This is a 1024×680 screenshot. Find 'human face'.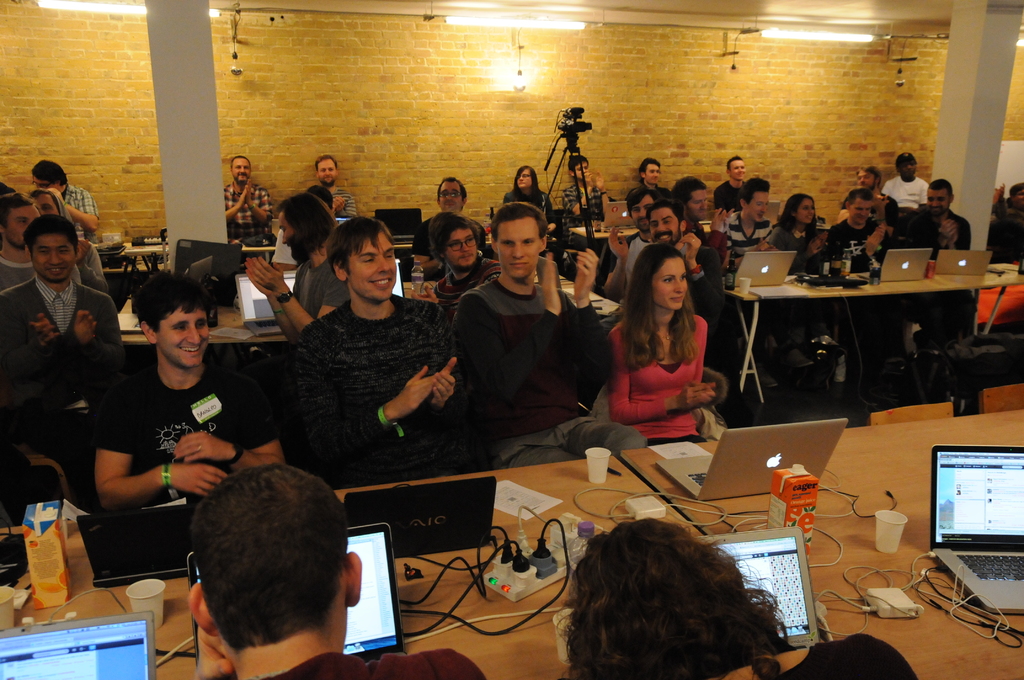
Bounding box: rect(511, 164, 538, 191).
